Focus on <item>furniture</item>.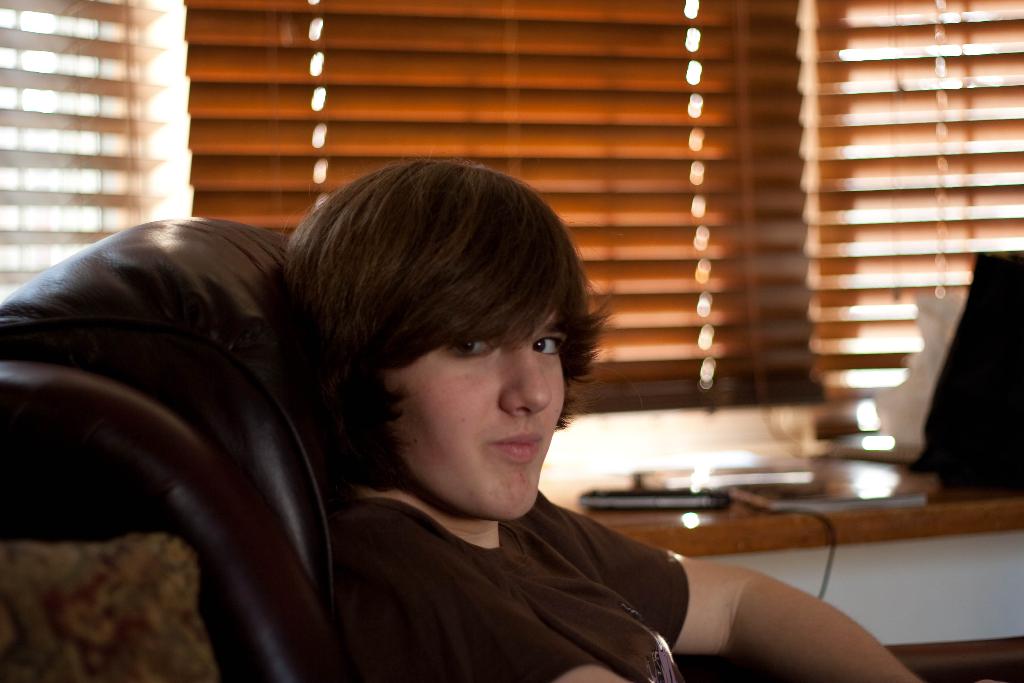
Focused at <region>0, 210, 1023, 682</region>.
